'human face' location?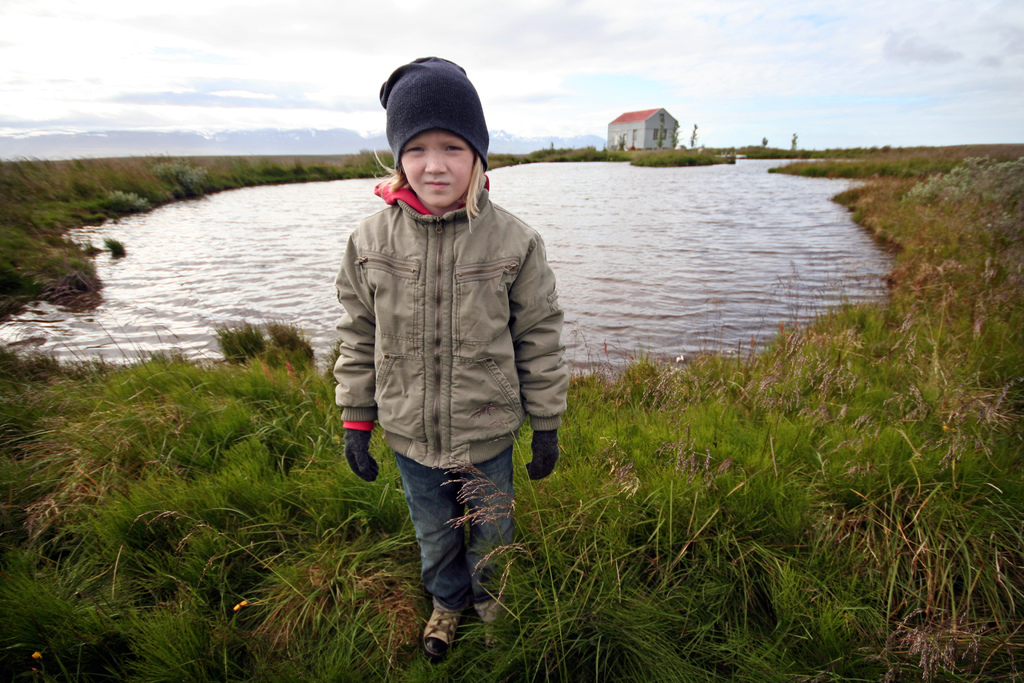
(397,129,474,210)
